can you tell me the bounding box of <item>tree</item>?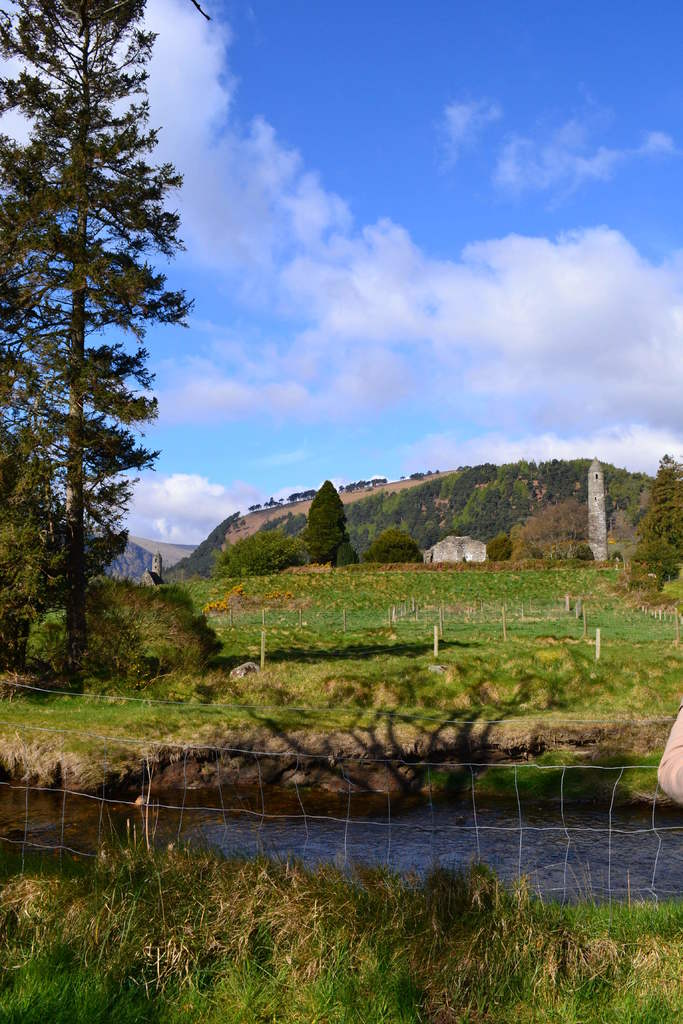
630:454:682:574.
